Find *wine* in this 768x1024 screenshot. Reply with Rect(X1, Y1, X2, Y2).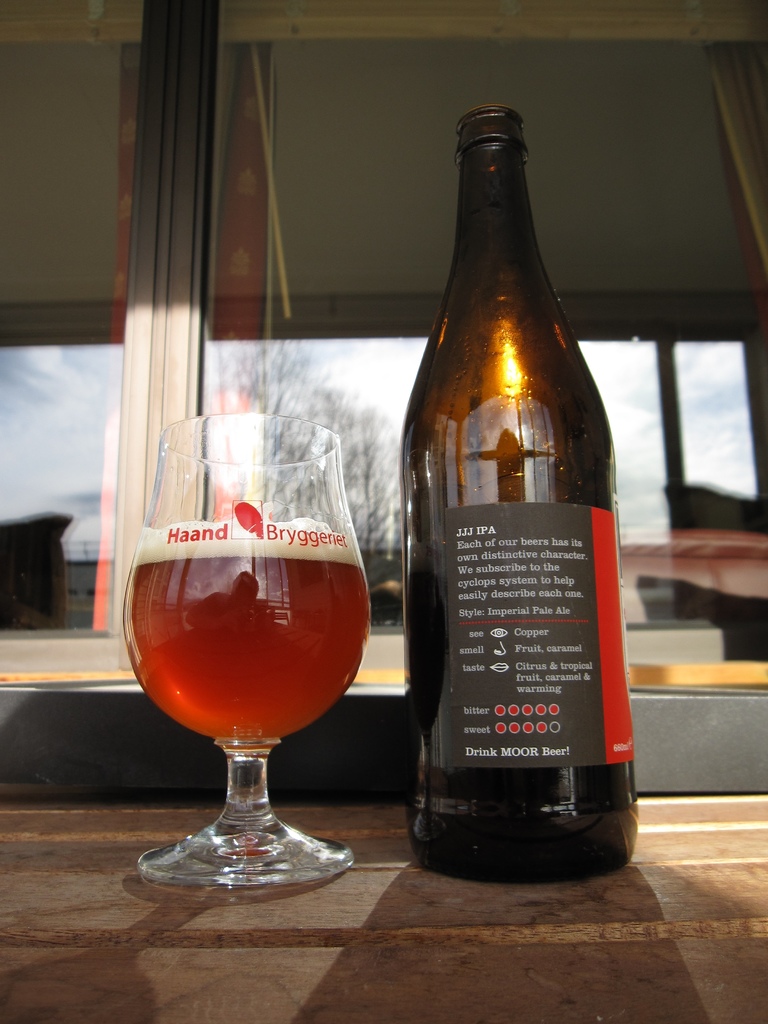
Rect(392, 104, 649, 888).
